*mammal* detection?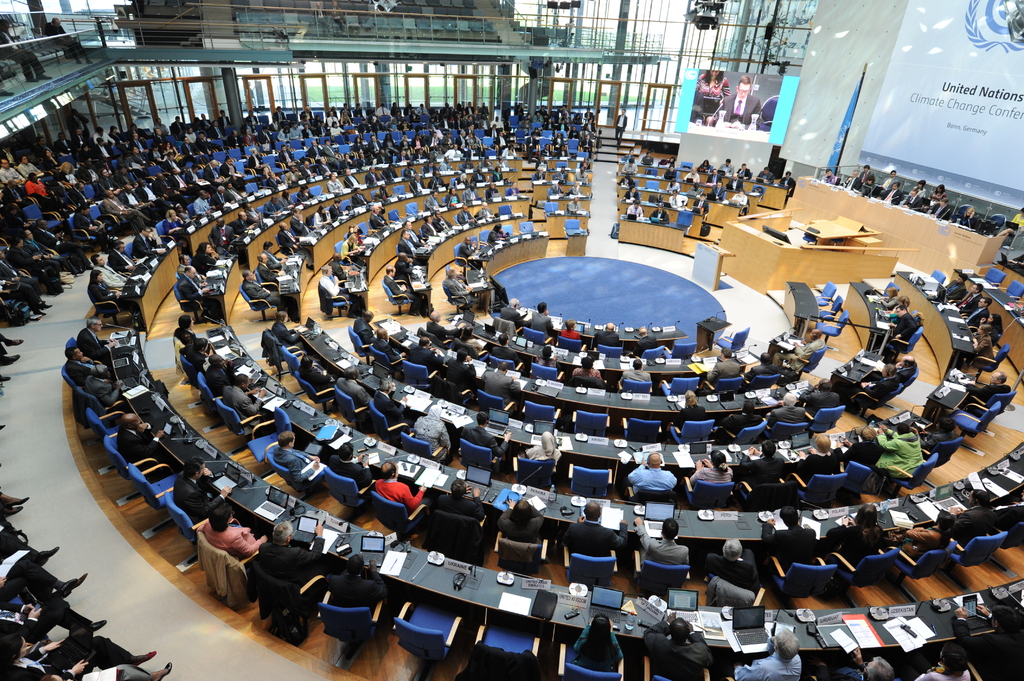
bbox=(682, 166, 700, 184)
